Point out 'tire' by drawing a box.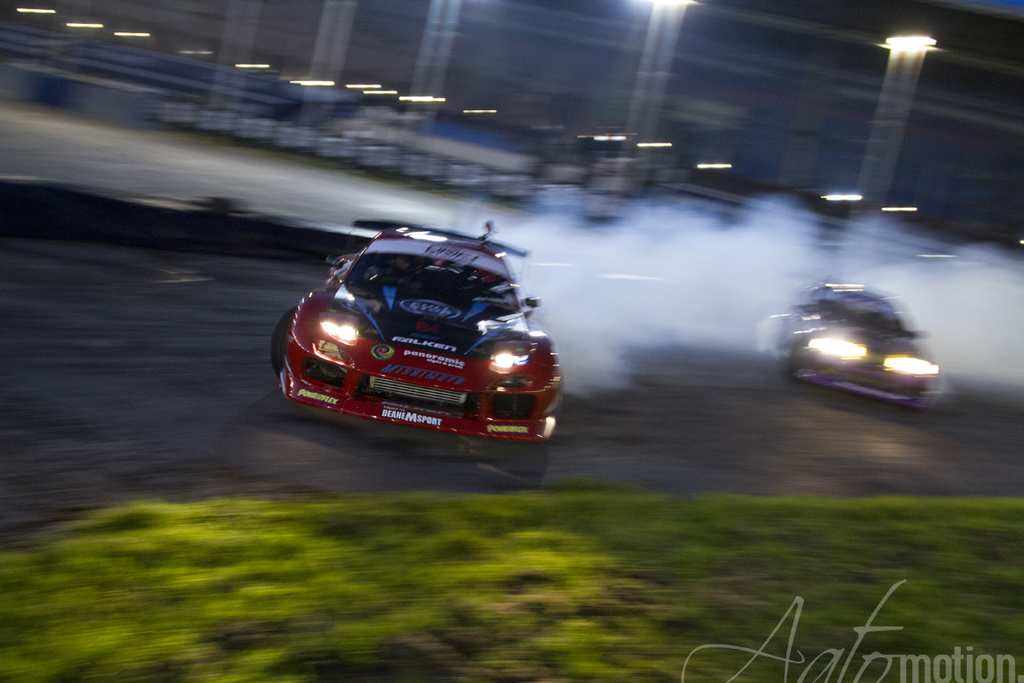
rect(782, 349, 800, 377).
